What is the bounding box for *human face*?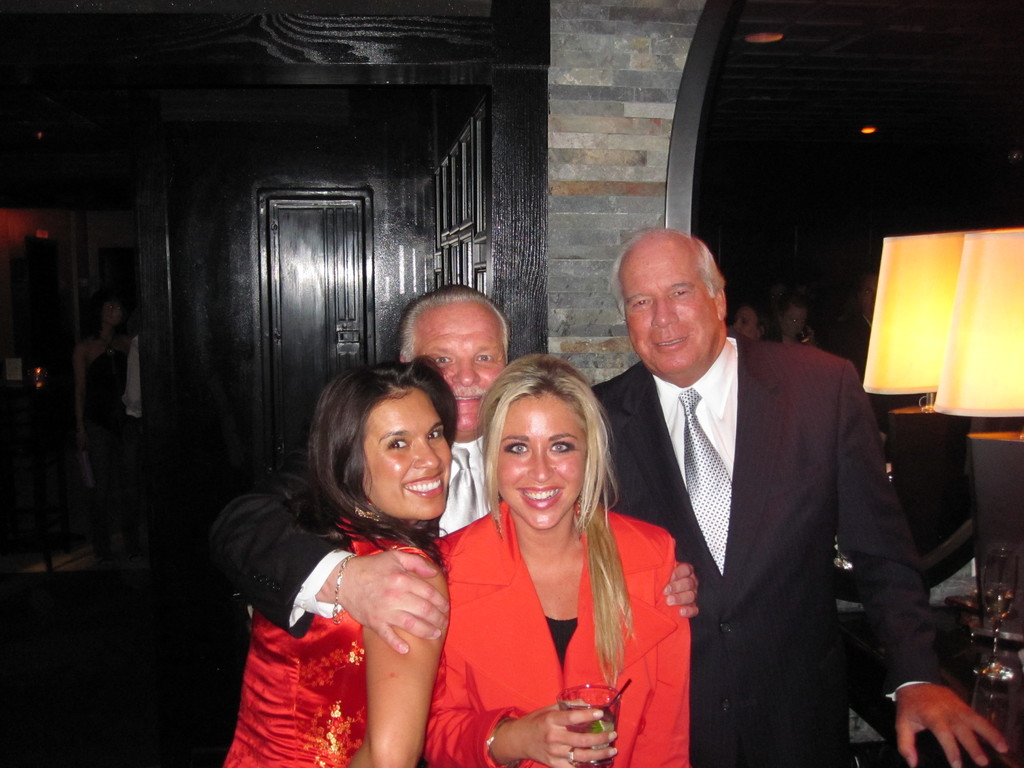
rect(362, 392, 454, 520).
